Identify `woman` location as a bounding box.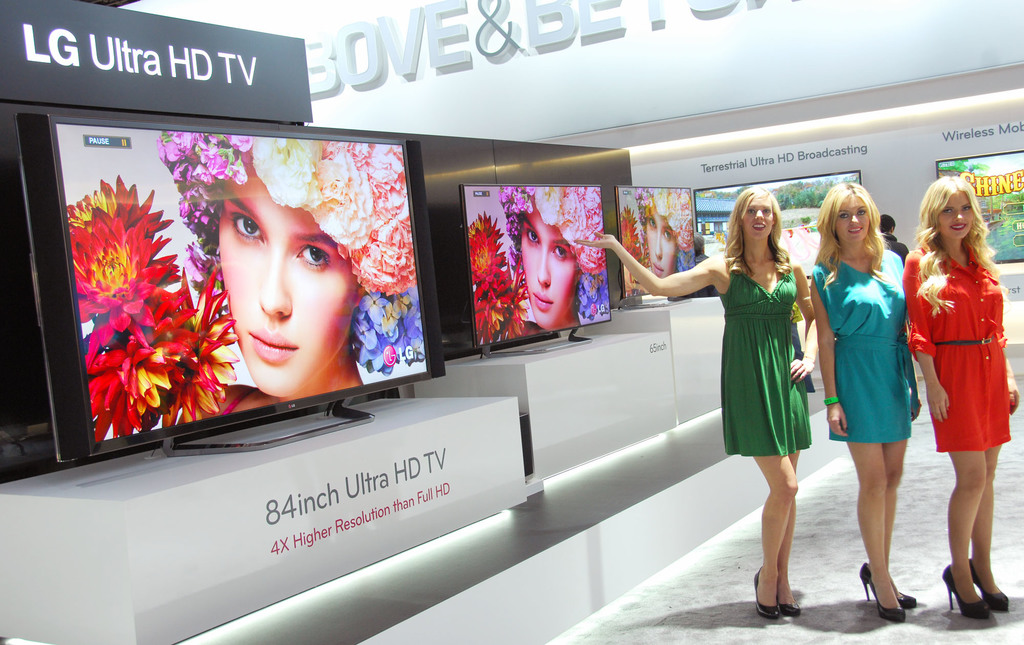
x1=894 y1=173 x2=1021 y2=617.
